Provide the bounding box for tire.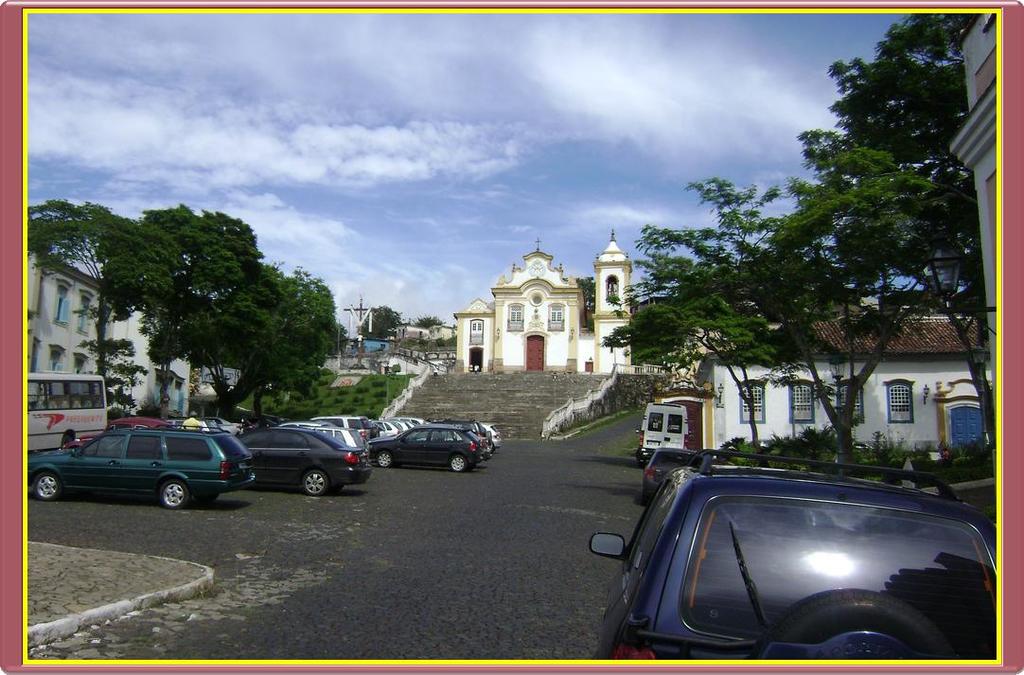
{"left": 450, "top": 452, "right": 472, "bottom": 473}.
